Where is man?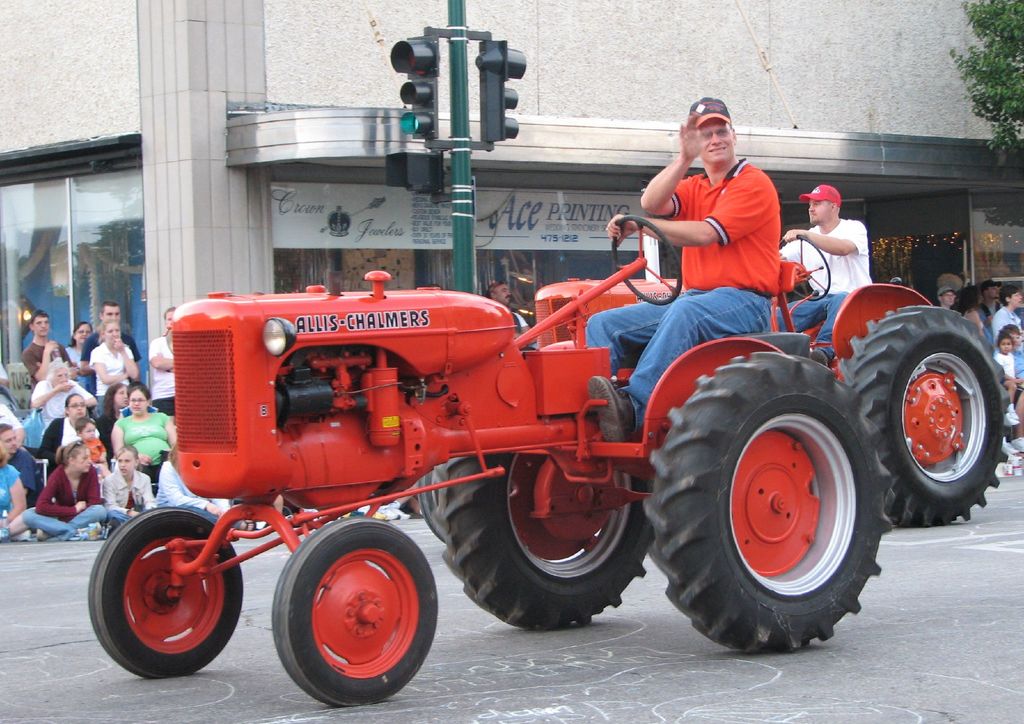
{"left": 977, "top": 277, "right": 1000, "bottom": 330}.
